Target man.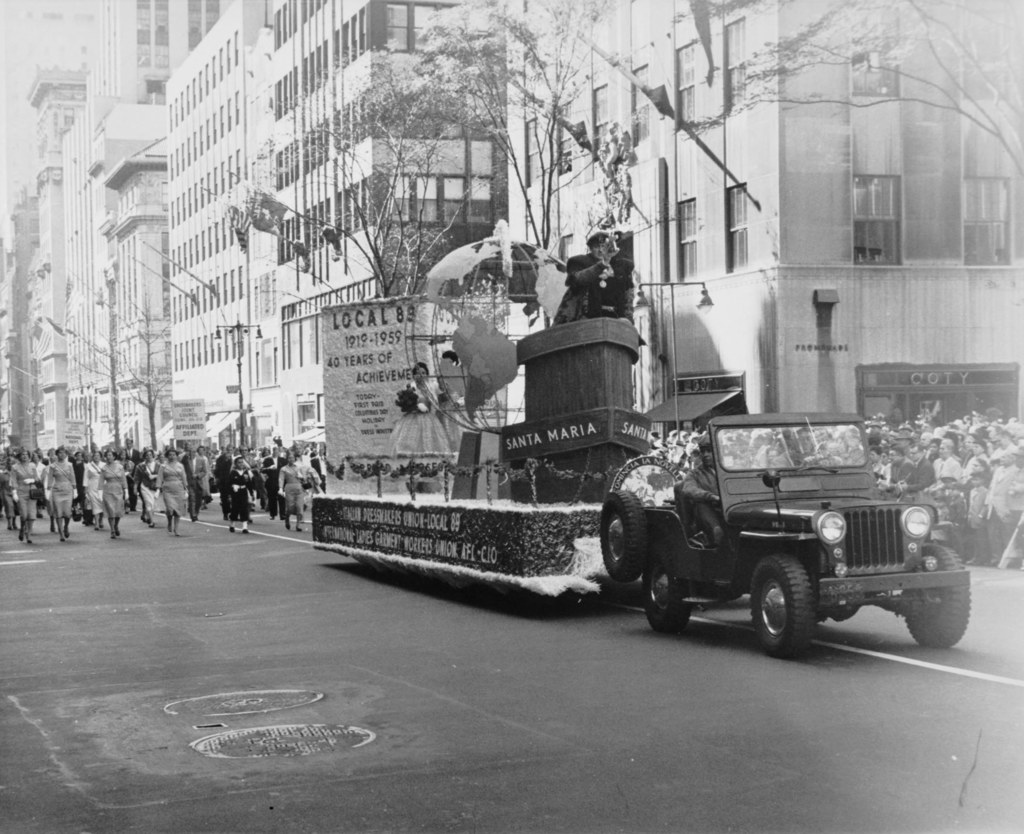
Target region: 568/227/616/309.
